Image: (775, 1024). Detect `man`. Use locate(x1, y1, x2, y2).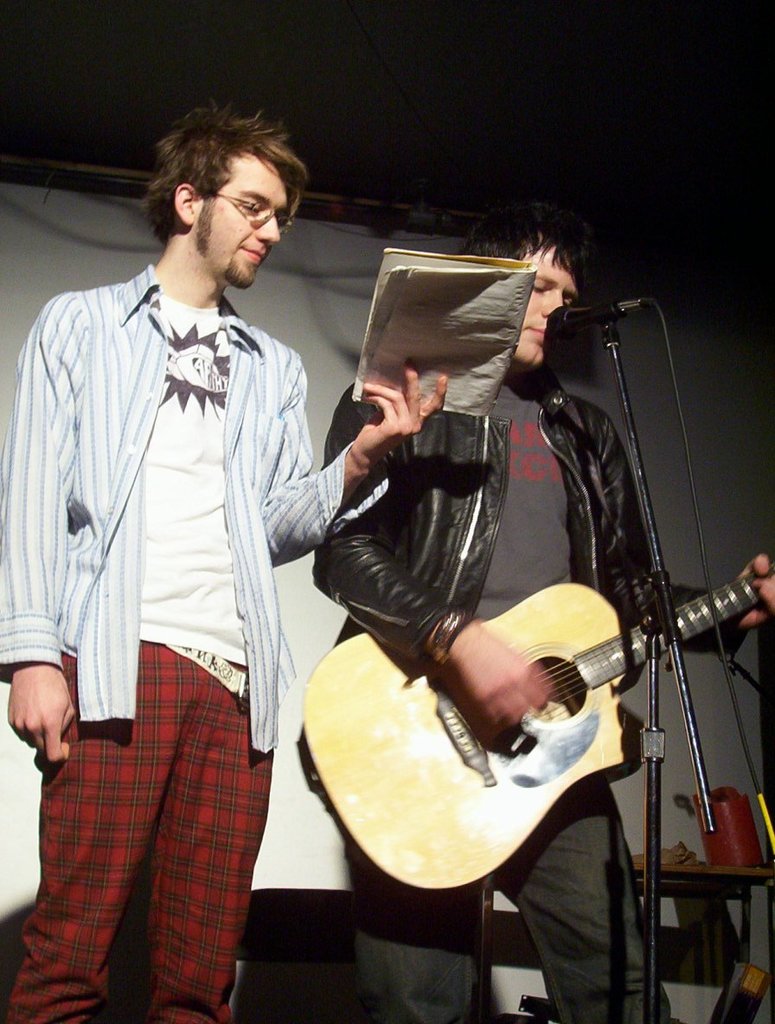
locate(0, 106, 456, 1023).
